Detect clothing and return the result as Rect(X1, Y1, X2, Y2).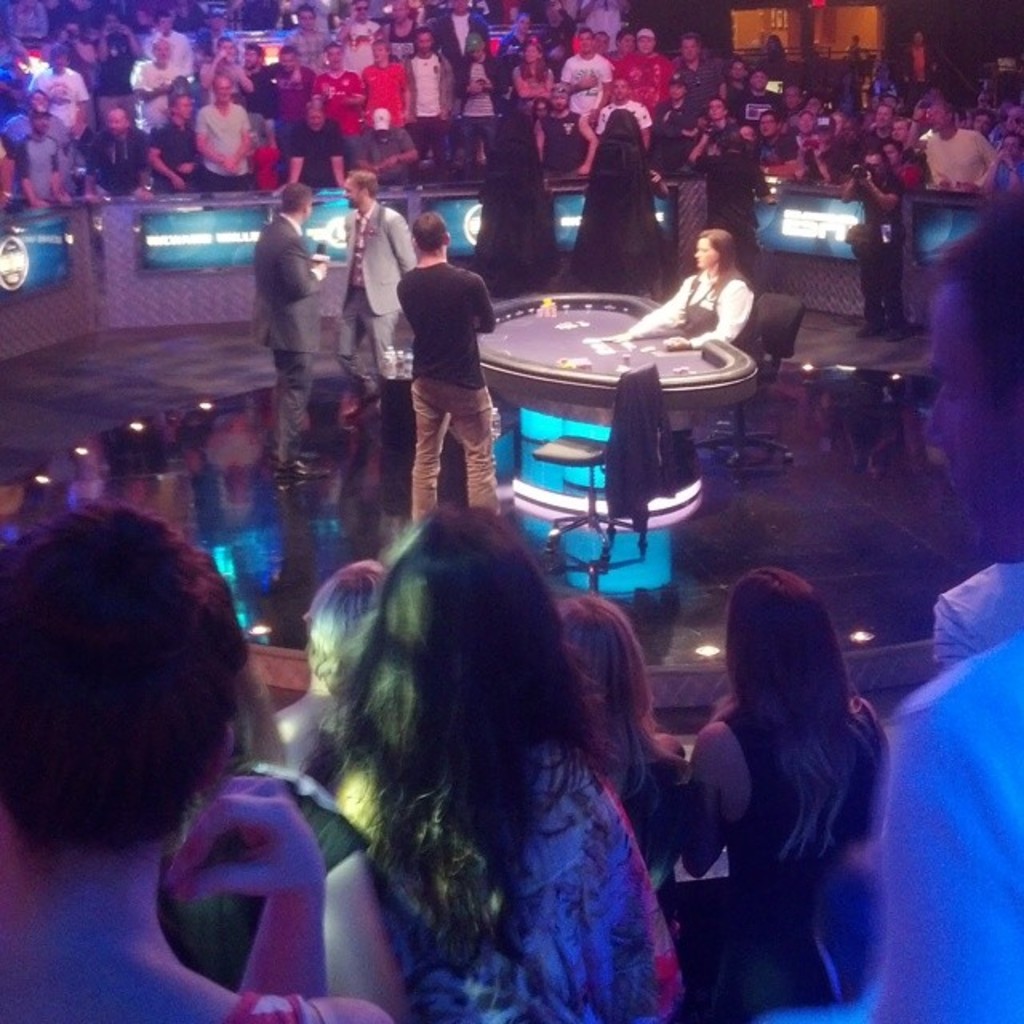
Rect(94, 21, 134, 128).
